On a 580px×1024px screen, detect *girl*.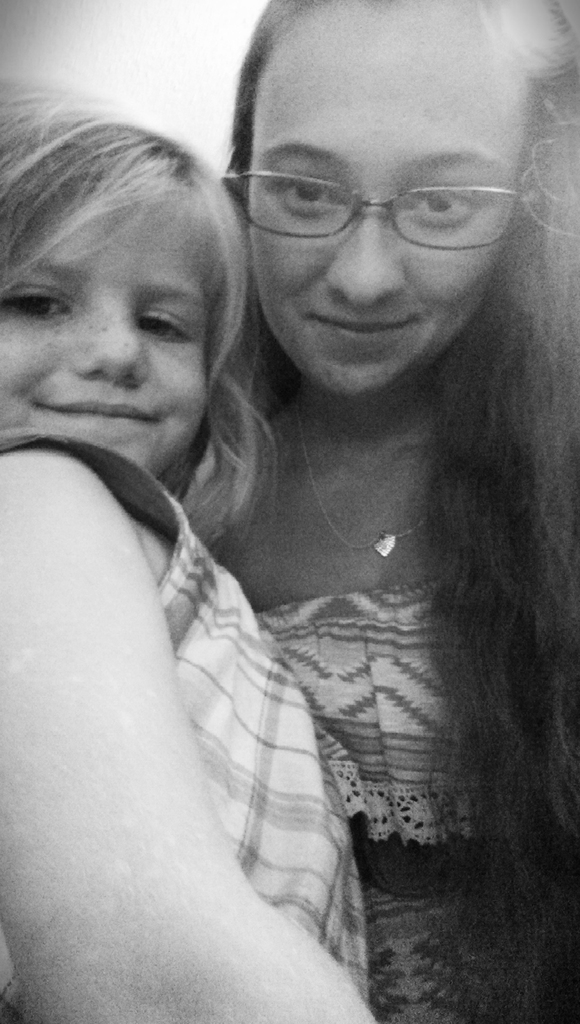
bbox(176, 6, 579, 1023).
